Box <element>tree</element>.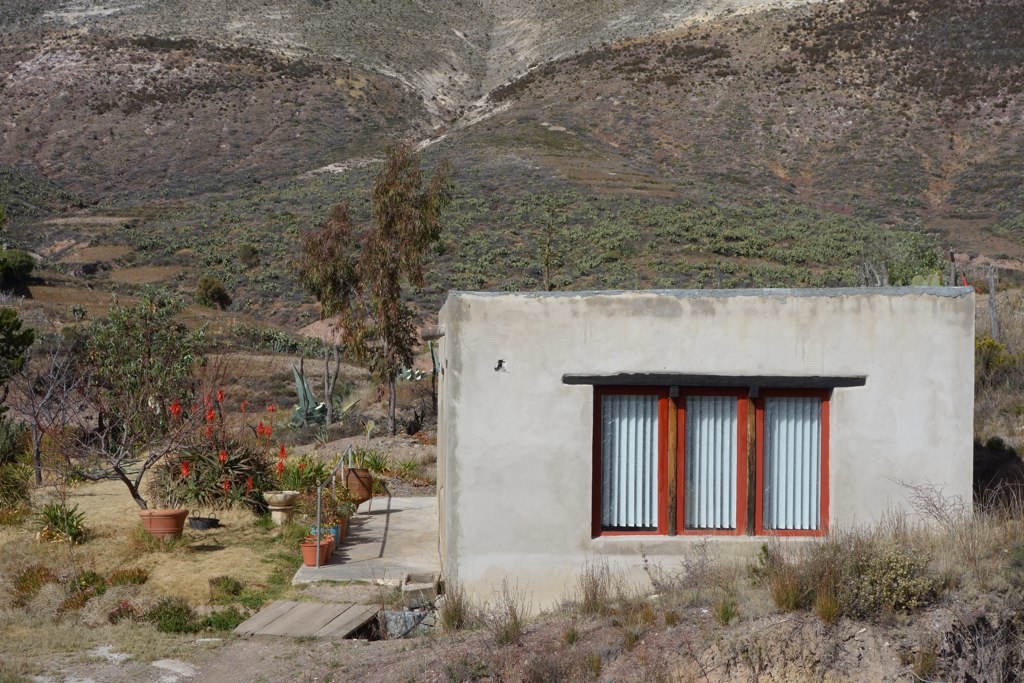
bbox=[91, 286, 192, 415].
